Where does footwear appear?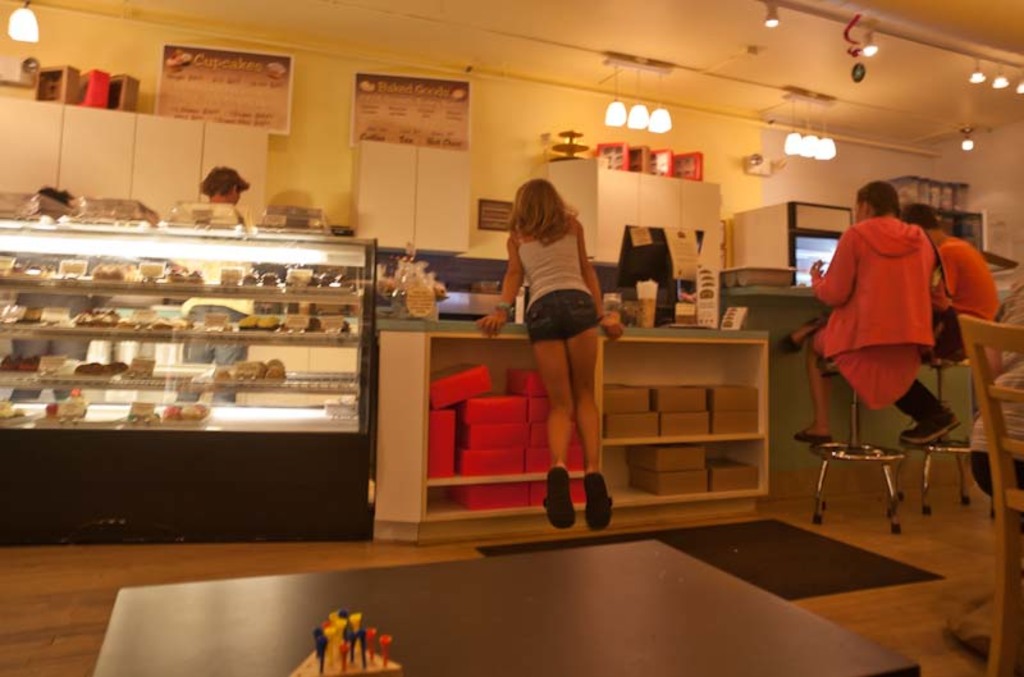
Appears at pyautogui.locateOnScreen(527, 459, 602, 531).
